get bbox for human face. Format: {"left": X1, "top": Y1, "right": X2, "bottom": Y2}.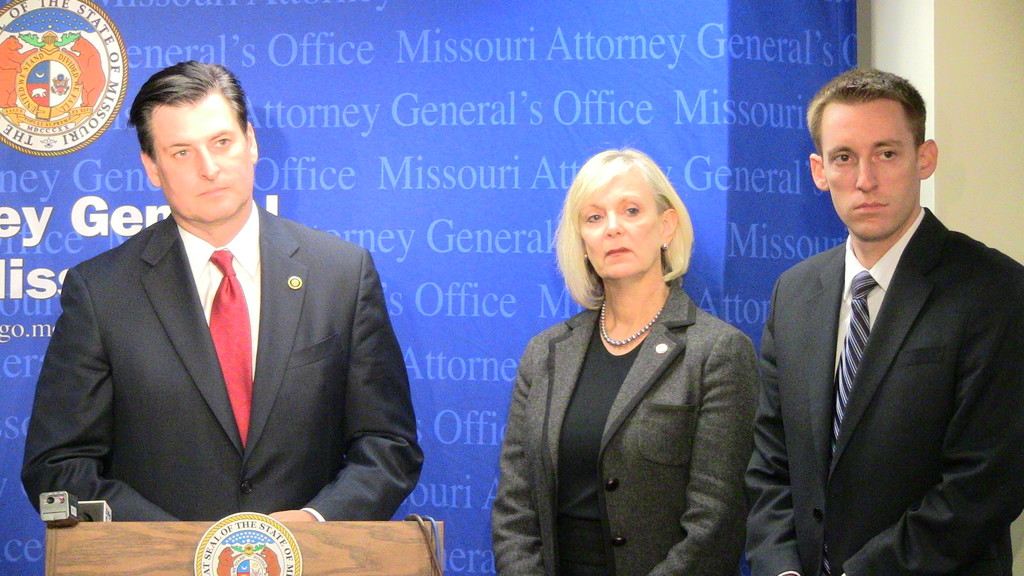
{"left": 819, "top": 100, "right": 920, "bottom": 243}.
